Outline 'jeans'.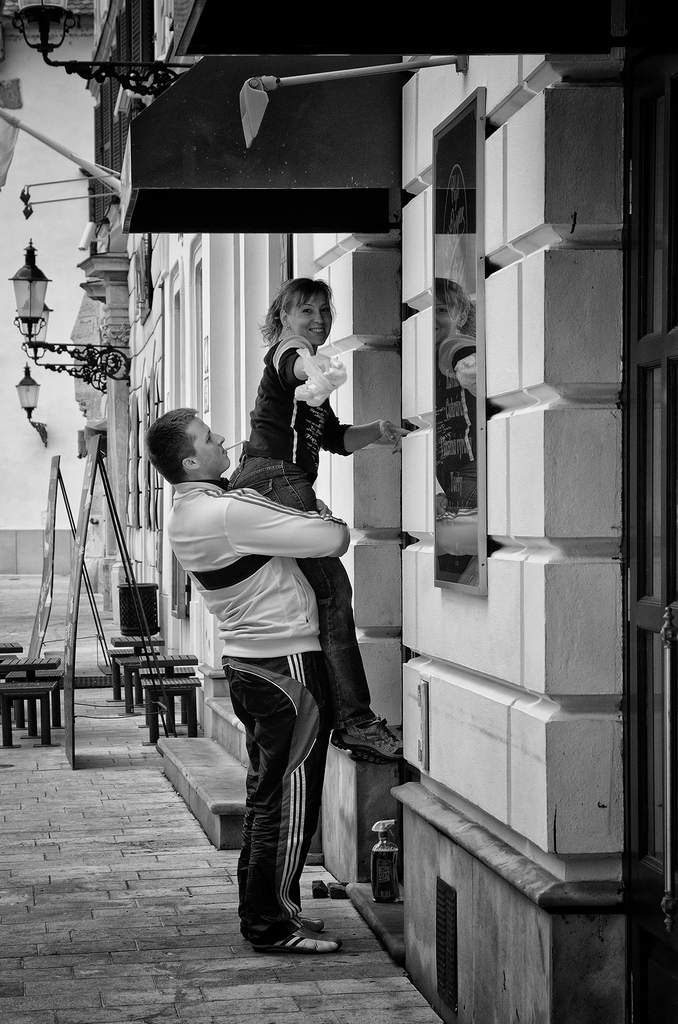
Outline: BBox(228, 461, 375, 735).
